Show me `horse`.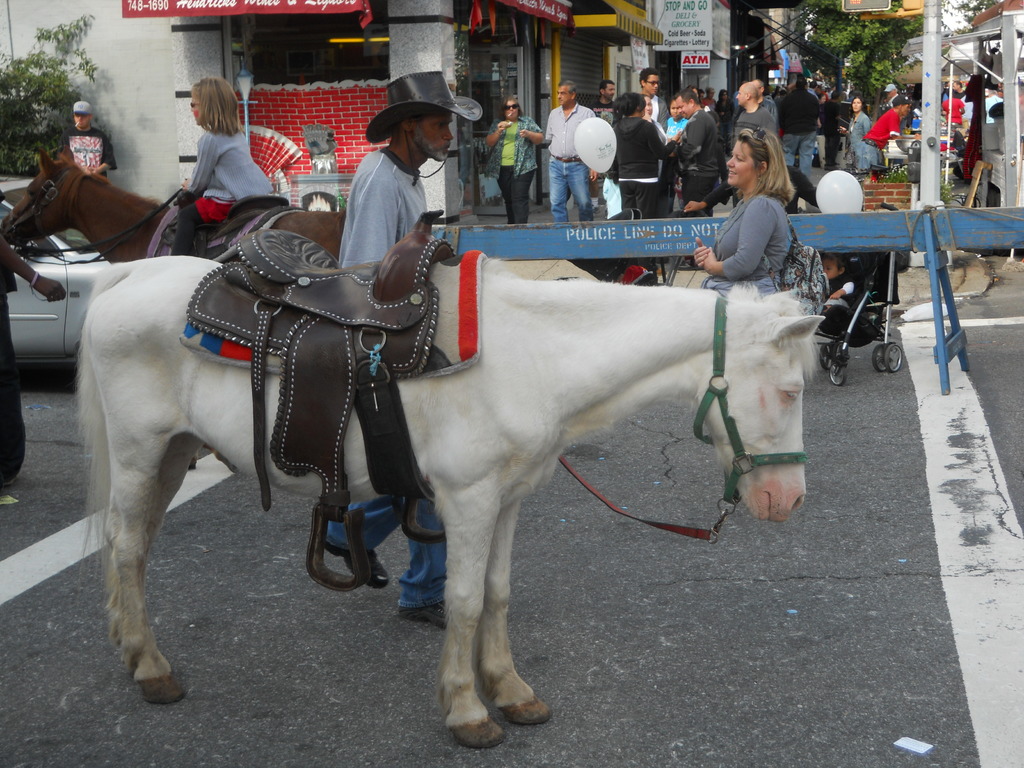
`horse` is here: [left=80, top=255, right=822, bottom=753].
